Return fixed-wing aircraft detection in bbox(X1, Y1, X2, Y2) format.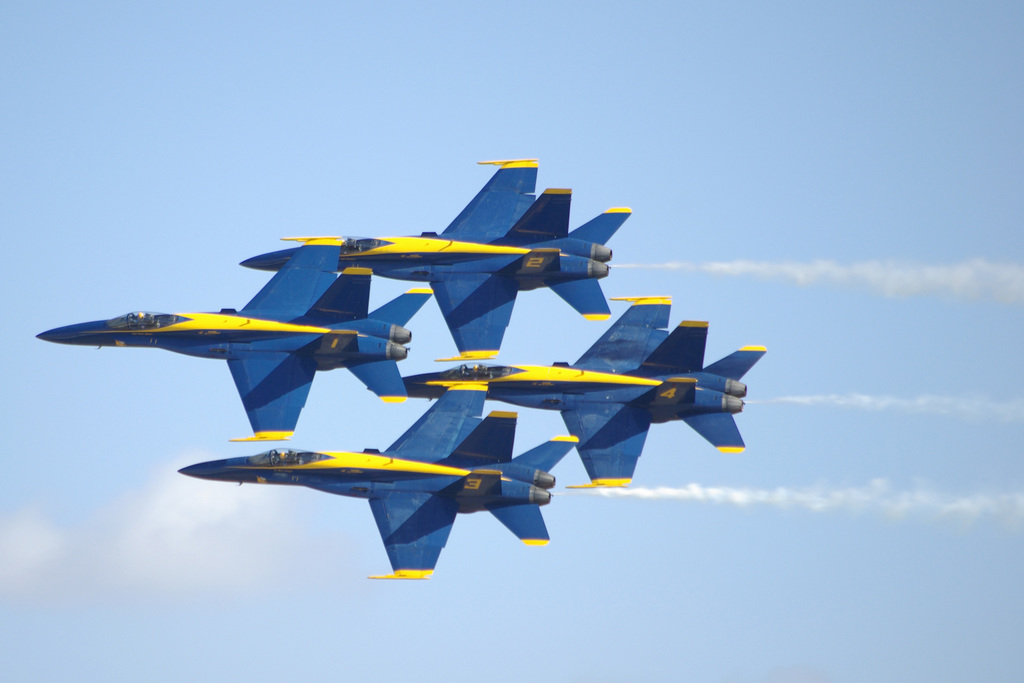
bbox(280, 154, 636, 358).
